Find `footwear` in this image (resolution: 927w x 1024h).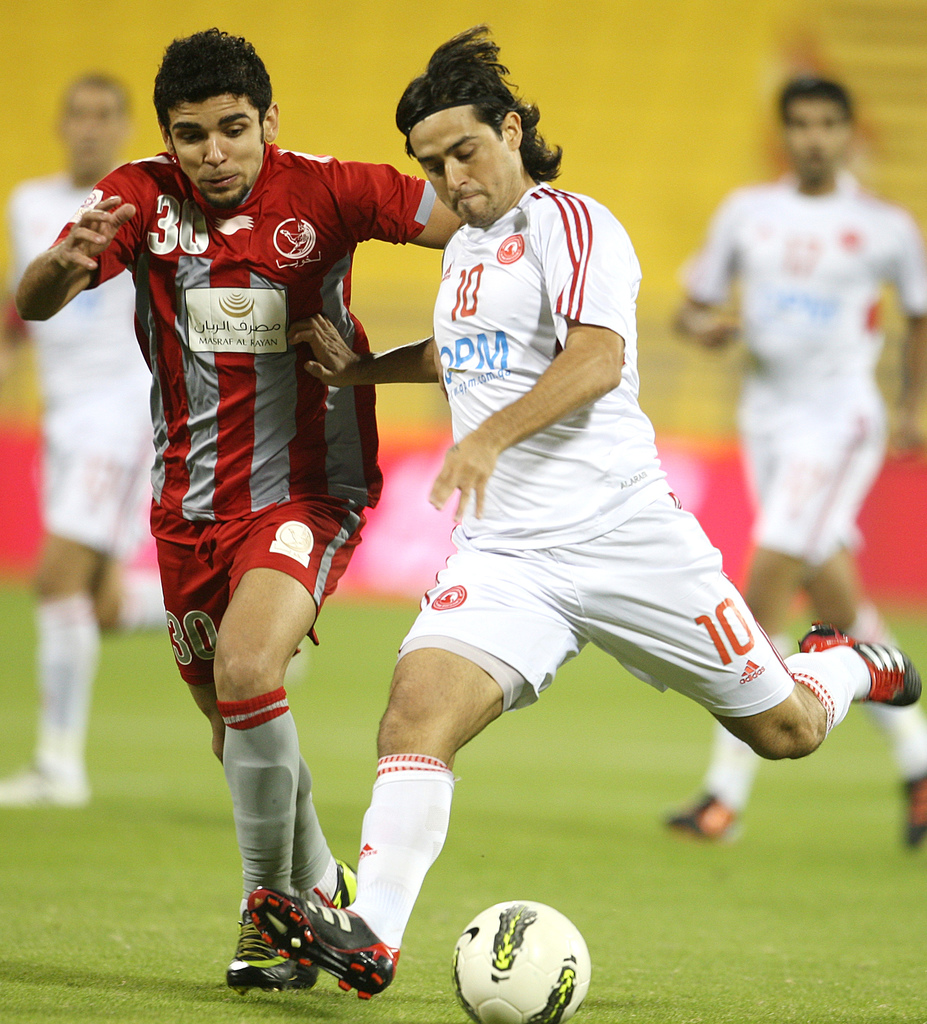
[x1=797, y1=621, x2=926, y2=709].
